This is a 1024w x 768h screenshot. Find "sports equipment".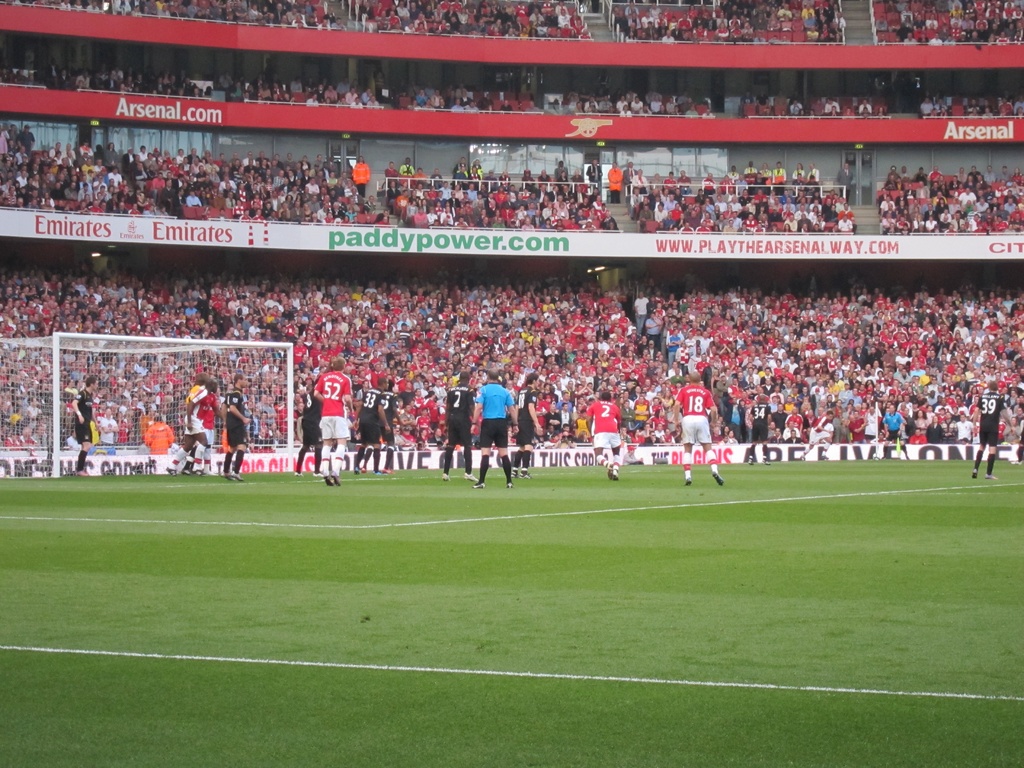
Bounding box: {"left": 0, "top": 332, "right": 293, "bottom": 479}.
